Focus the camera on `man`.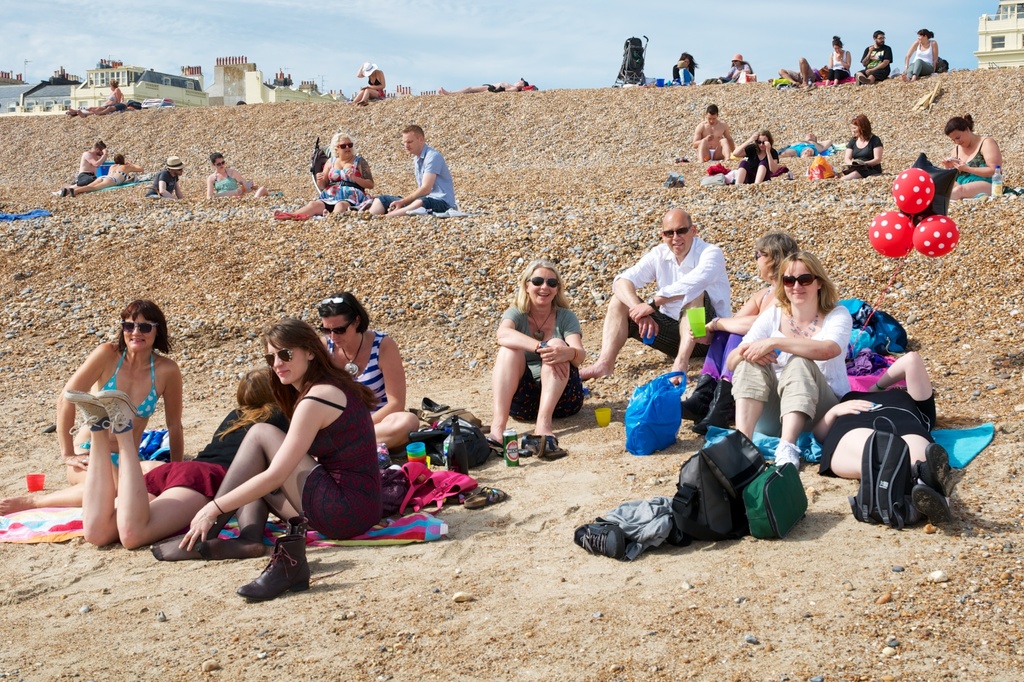
Focus region: box(623, 206, 741, 377).
